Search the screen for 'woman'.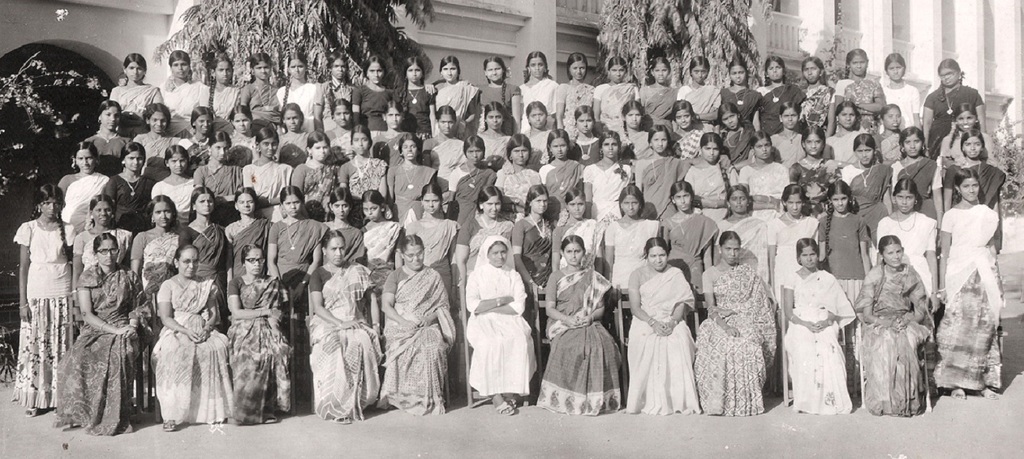
Found at 107 54 163 139.
